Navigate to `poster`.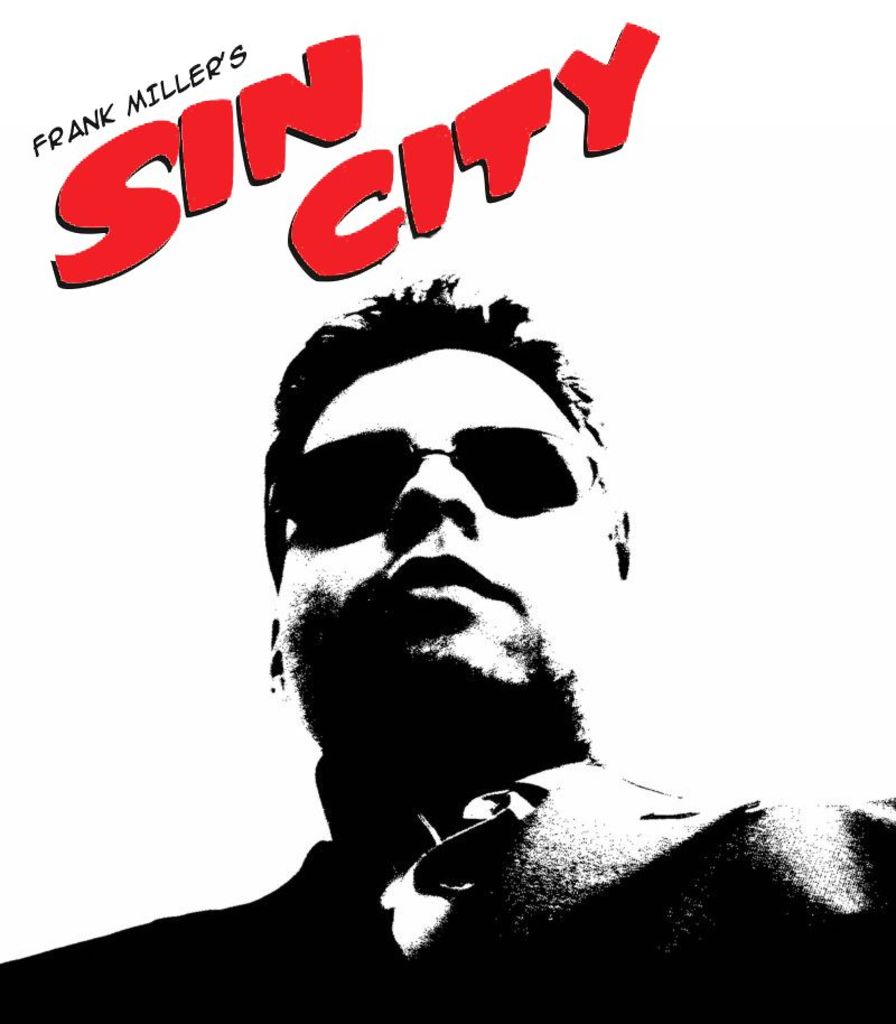
Navigation target: bbox=(0, 0, 895, 1023).
